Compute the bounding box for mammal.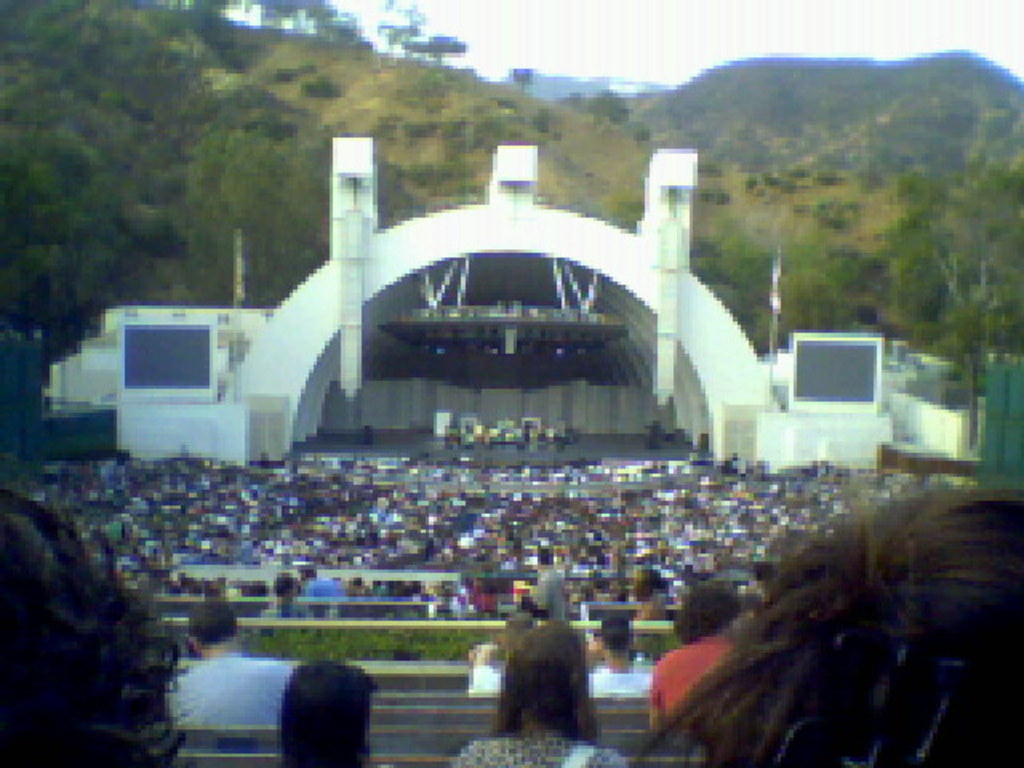
pyautogui.locateOnScreen(0, 486, 203, 766).
